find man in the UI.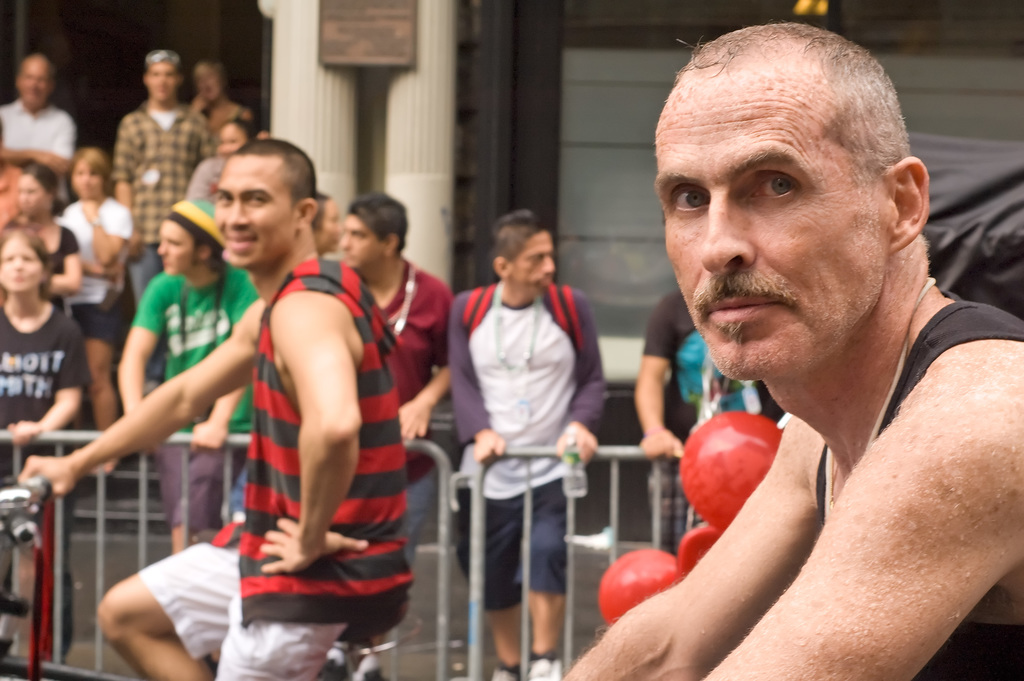
UI element at select_region(0, 53, 76, 216).
